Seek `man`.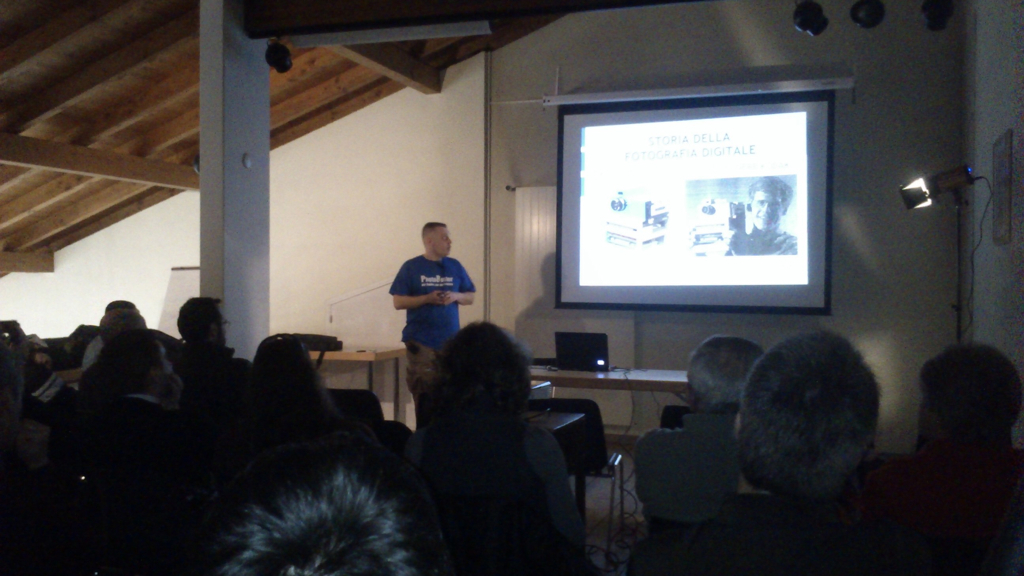
detection(904, 346, 1023, 459).
